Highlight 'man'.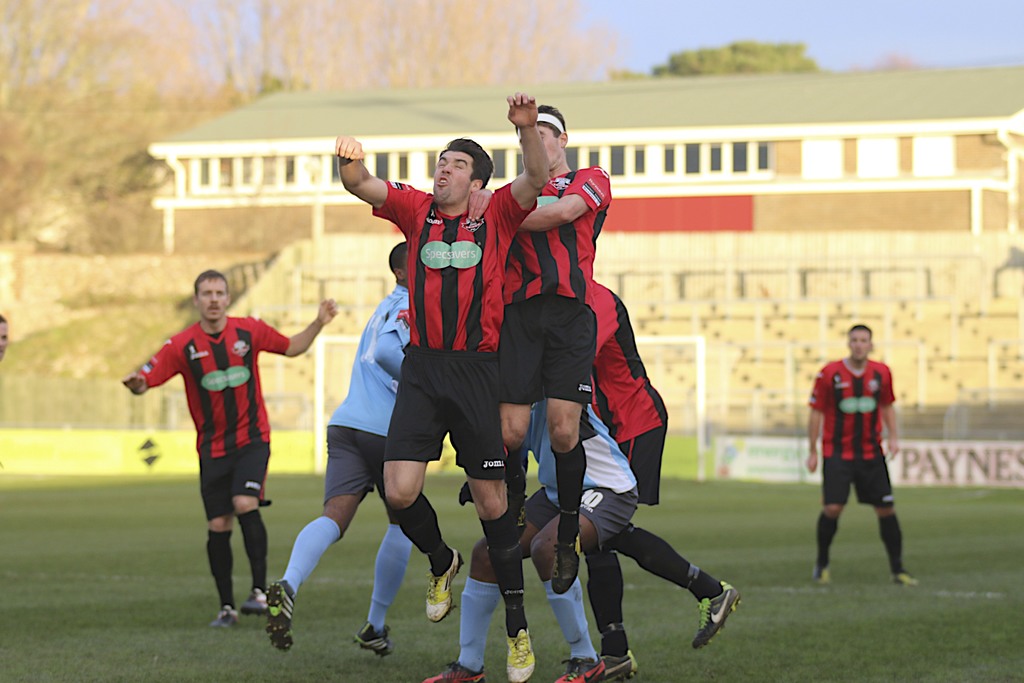
Highlighted region: [255,233,454,653].
